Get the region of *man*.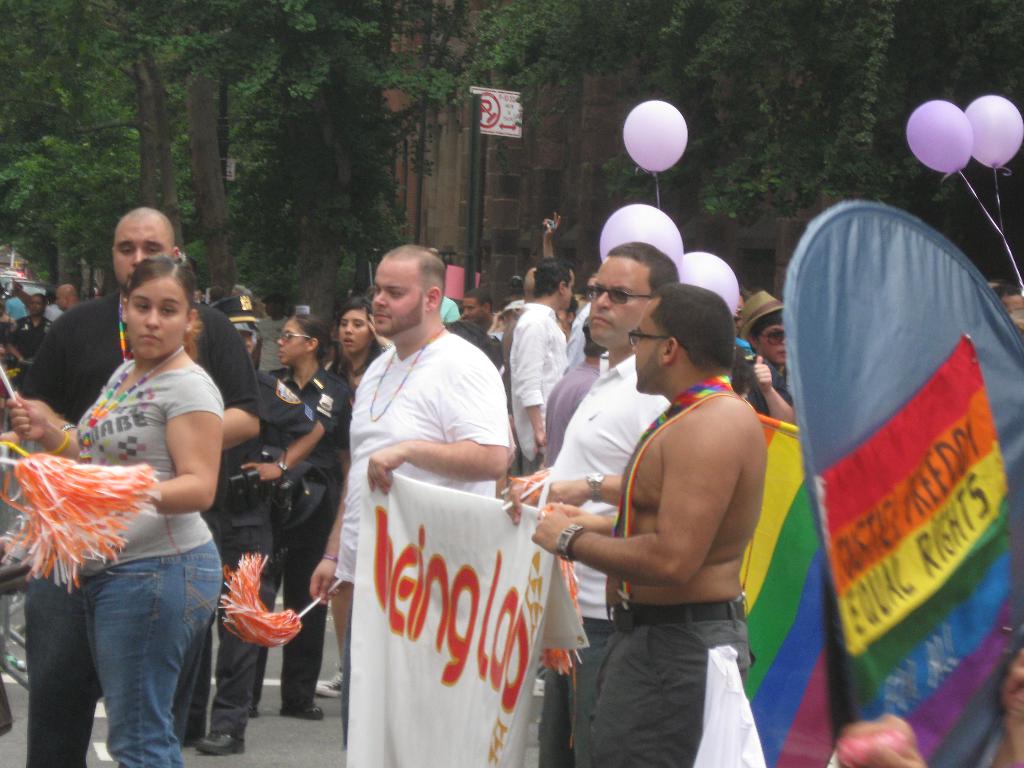
x1=305, y1=246, x2=514, y2=746.
